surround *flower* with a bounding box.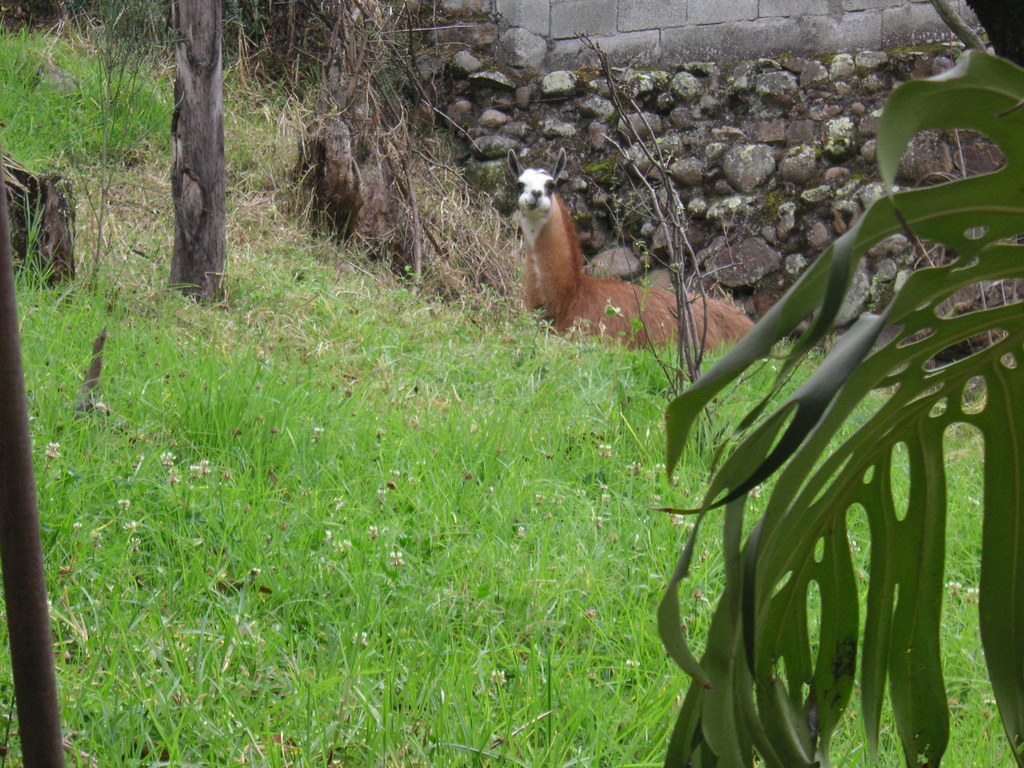
bbox=(188, 455, 216, 478).
